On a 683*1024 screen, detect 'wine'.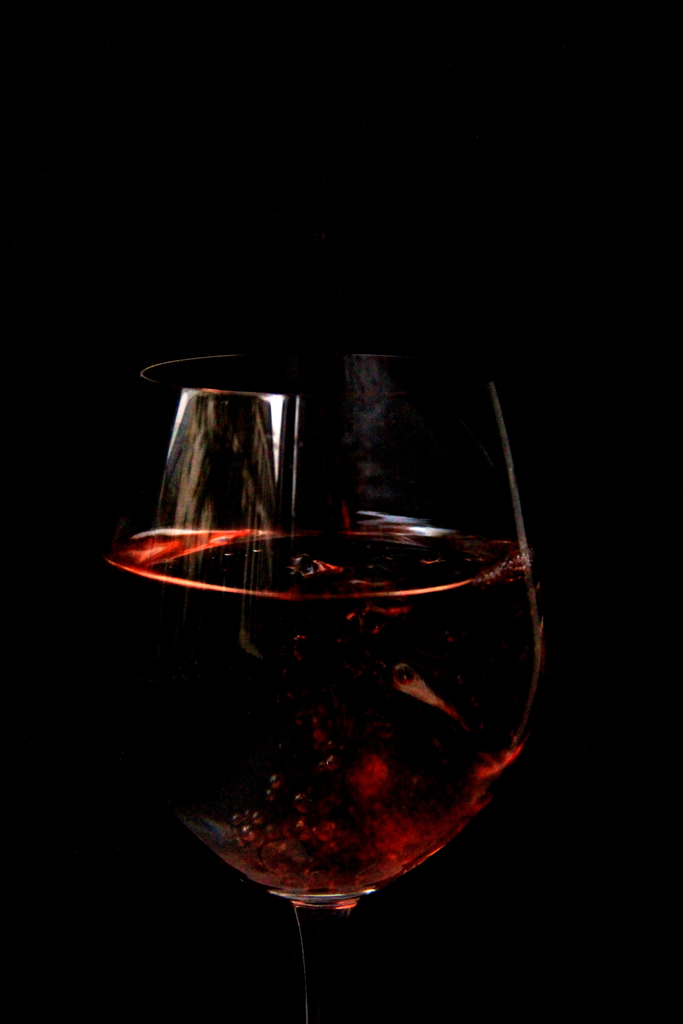
region(104, 510, 533, 916).
